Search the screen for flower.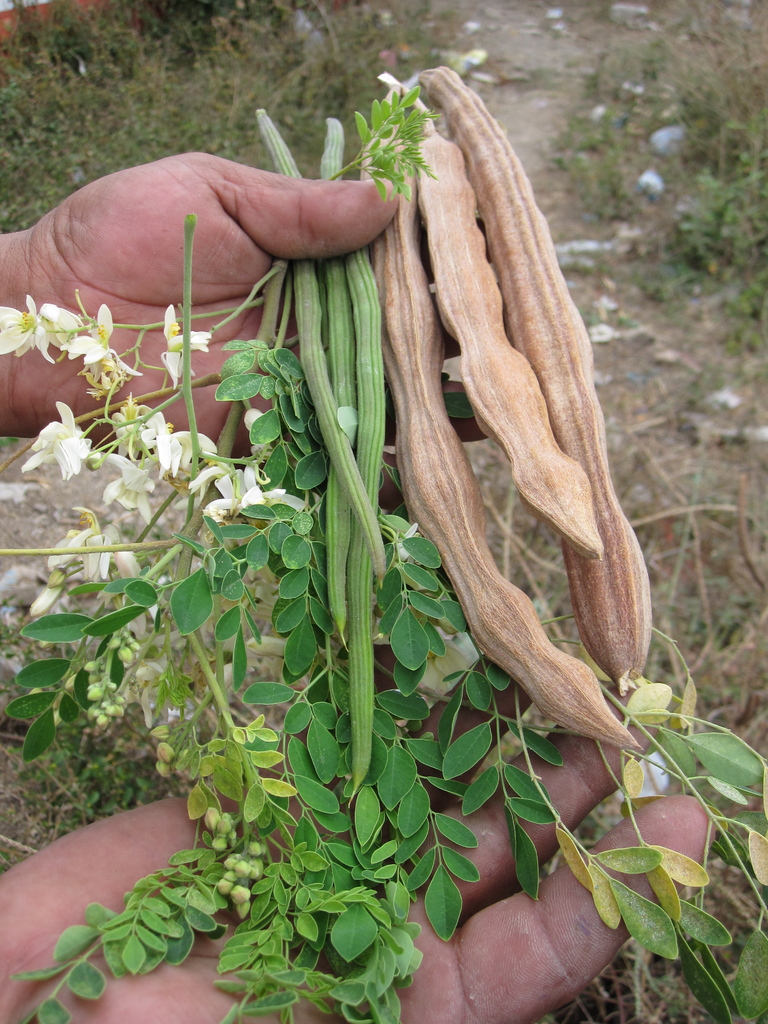
Found at x1=410, y1=630, x2=457, y2=685.
